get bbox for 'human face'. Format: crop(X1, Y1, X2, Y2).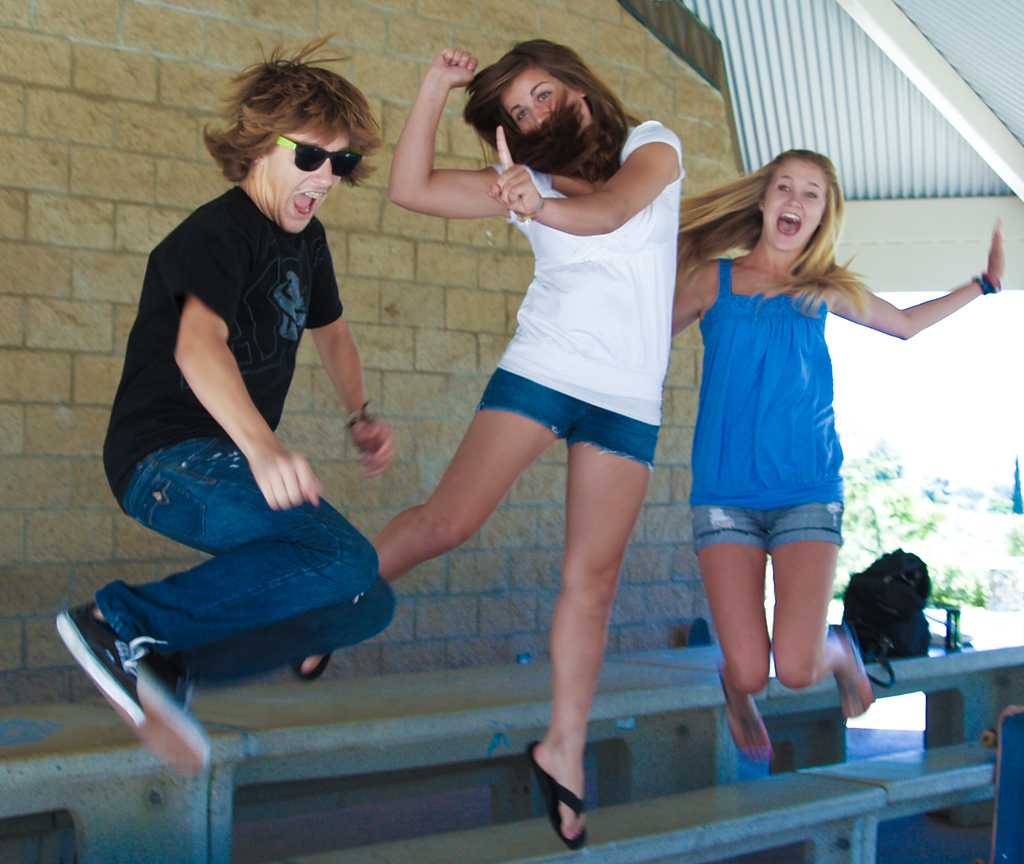
crop(264, 117, 348, 234).
